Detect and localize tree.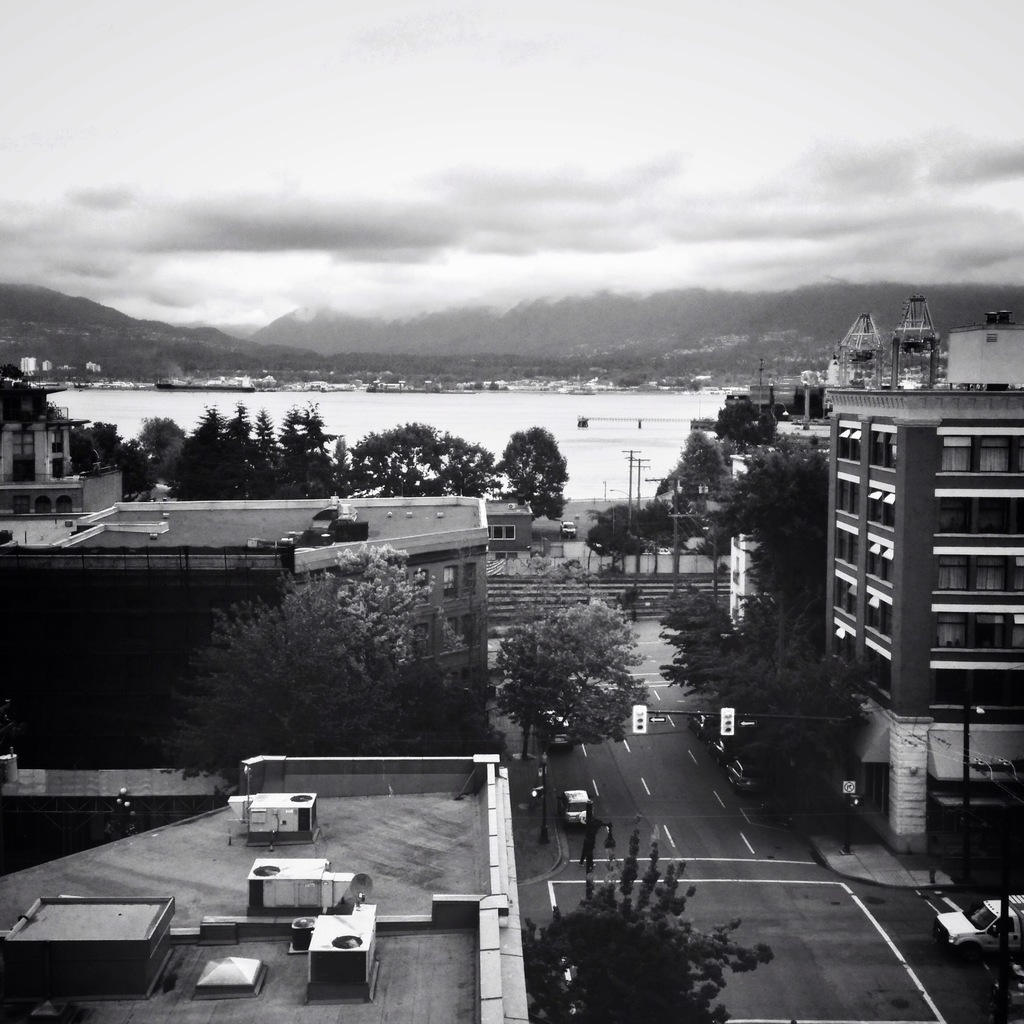
Localized at x1=481, y1=584, x2=679, y2=771.
